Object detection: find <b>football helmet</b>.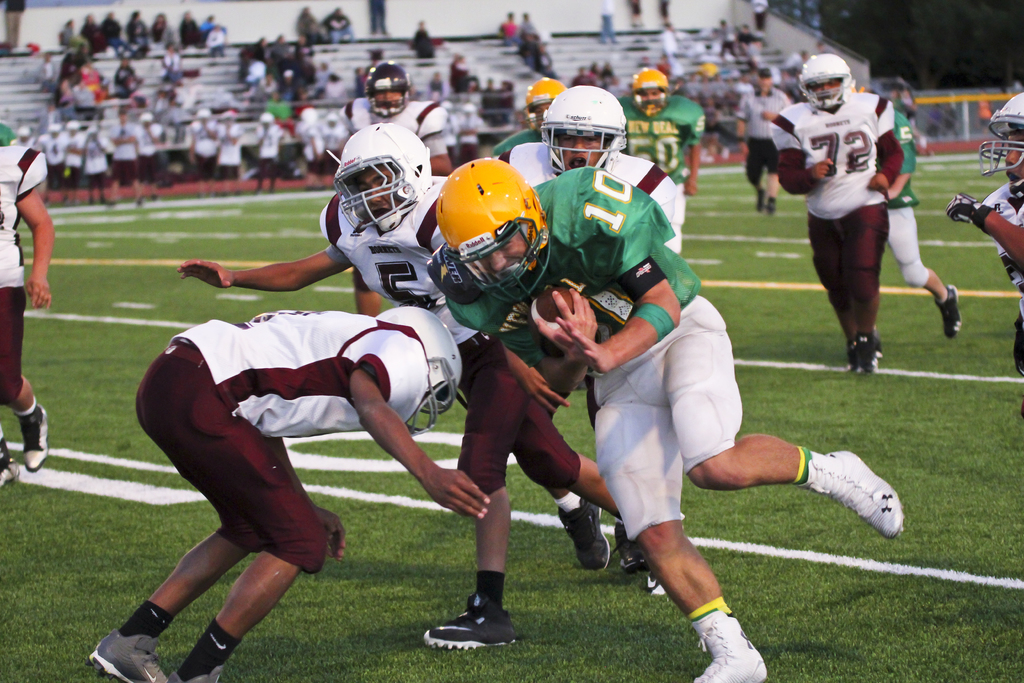
pyautogui.locateOnScreen(365, 63, 413, 117).
